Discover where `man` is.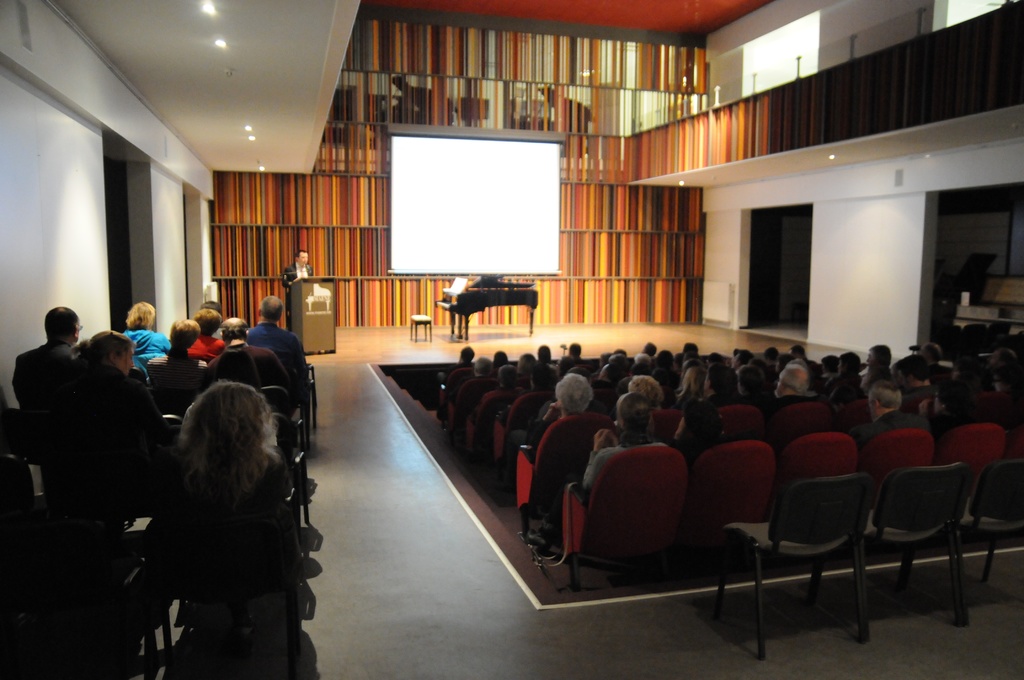
Discovered at <bbox>209, 316, 292, 387</bbox>.
